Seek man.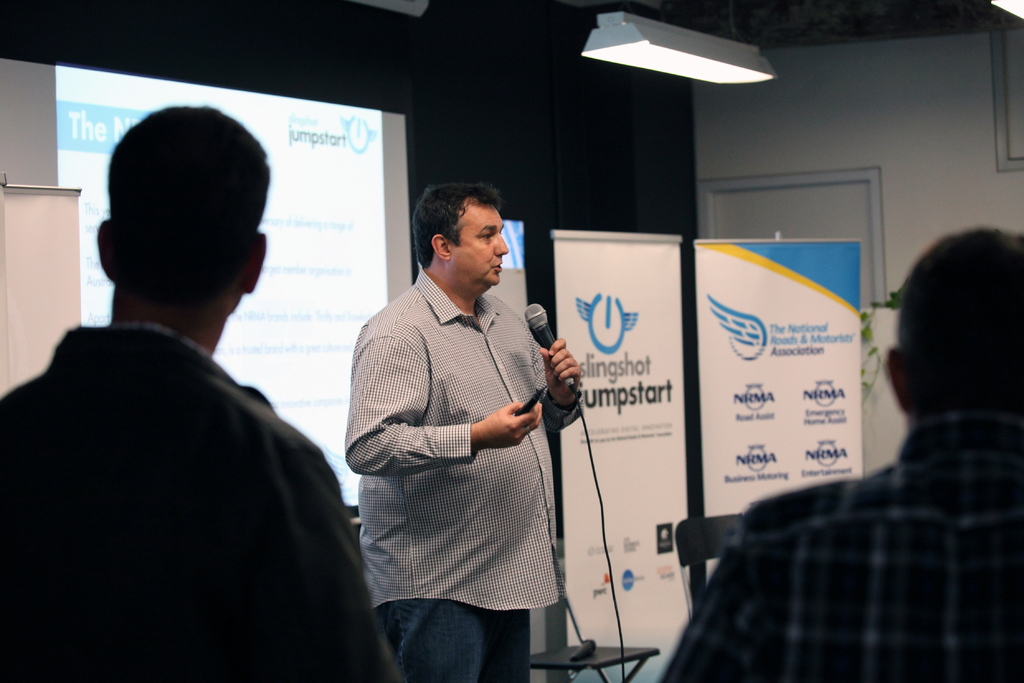
locate(344, 170, 600, 662).
